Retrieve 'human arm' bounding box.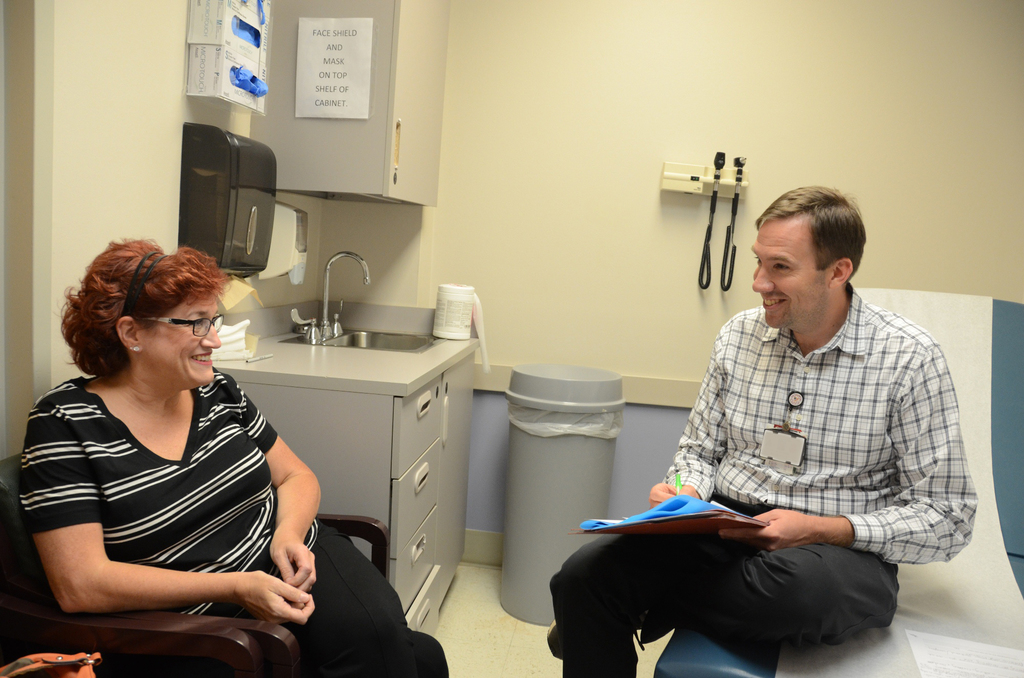
Bounding box: bbox=(21, 427, 312, 626).
